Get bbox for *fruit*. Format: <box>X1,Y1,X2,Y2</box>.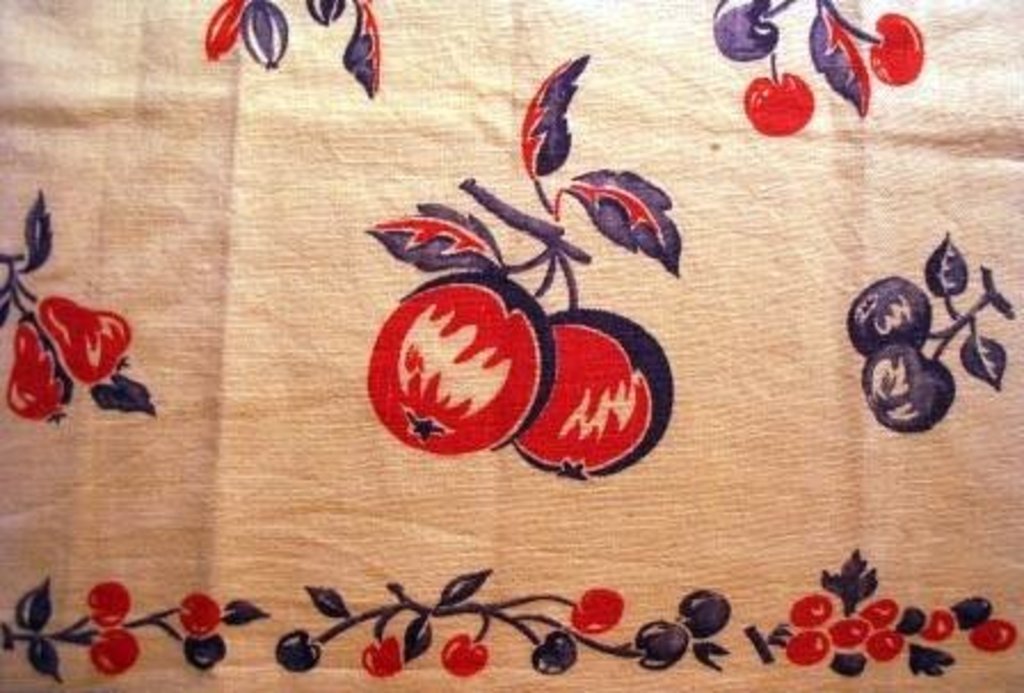
<box>510,302,670,478</box>.
